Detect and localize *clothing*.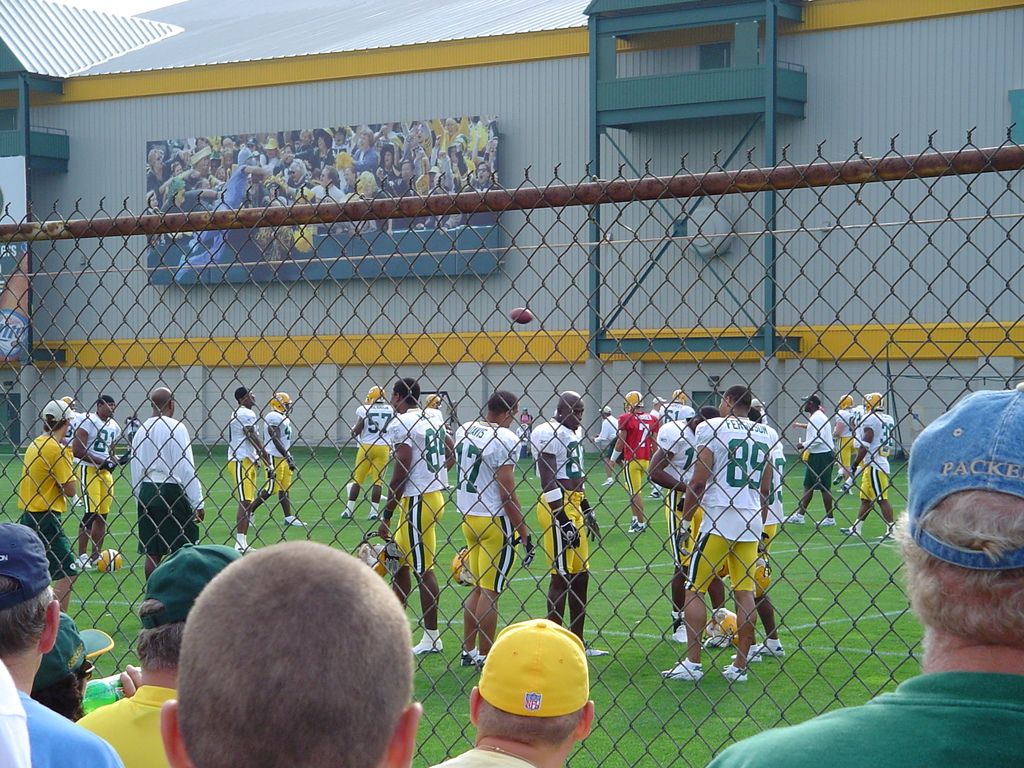
Localized at l=701, t=668, r=1023, b=767.
